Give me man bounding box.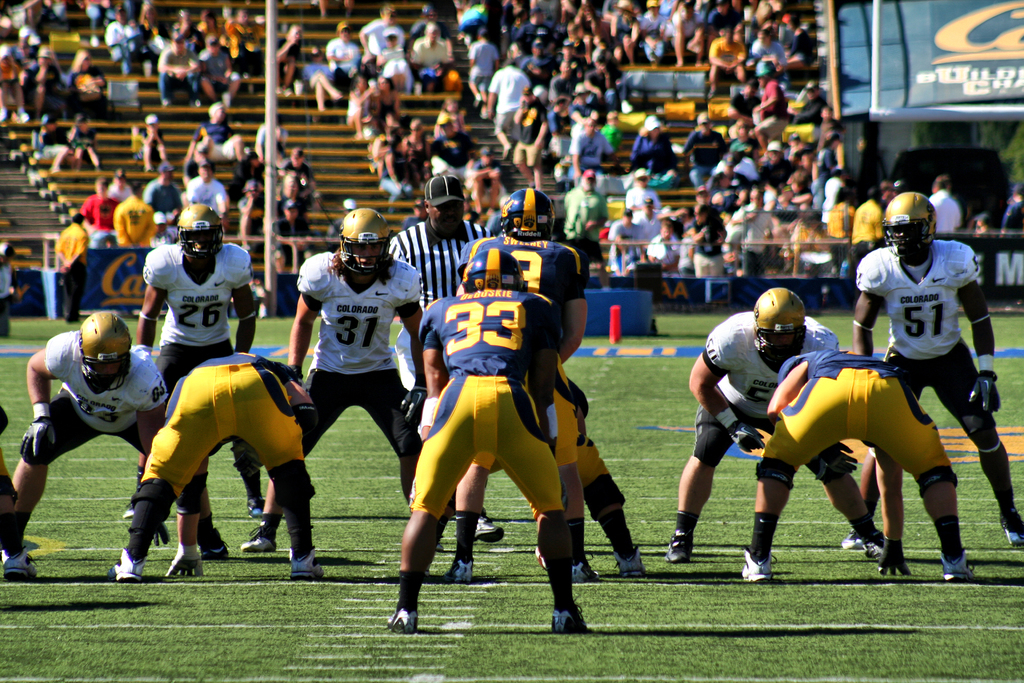
[x1=238, y1=208, x2=508, y2=557].
